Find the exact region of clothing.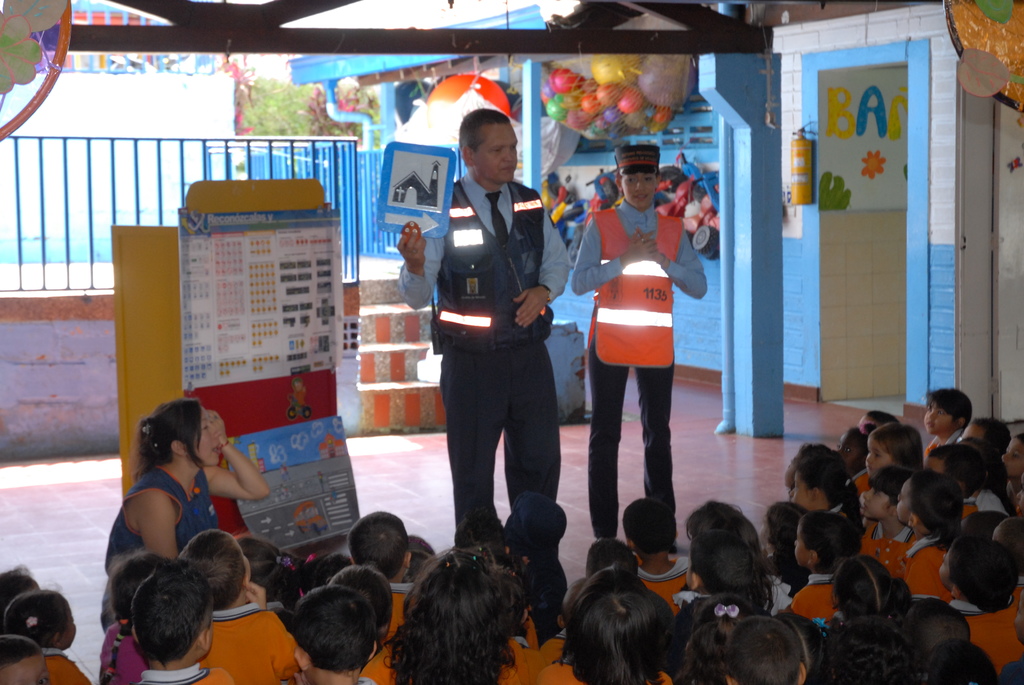
Exact region: bbox=(397, 179, 572, 542).
